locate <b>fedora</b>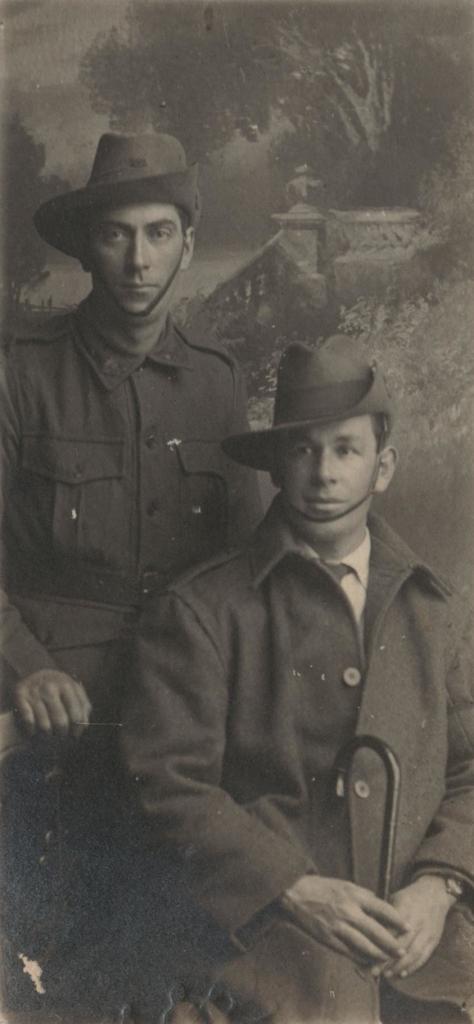
[32,128,200,317]
